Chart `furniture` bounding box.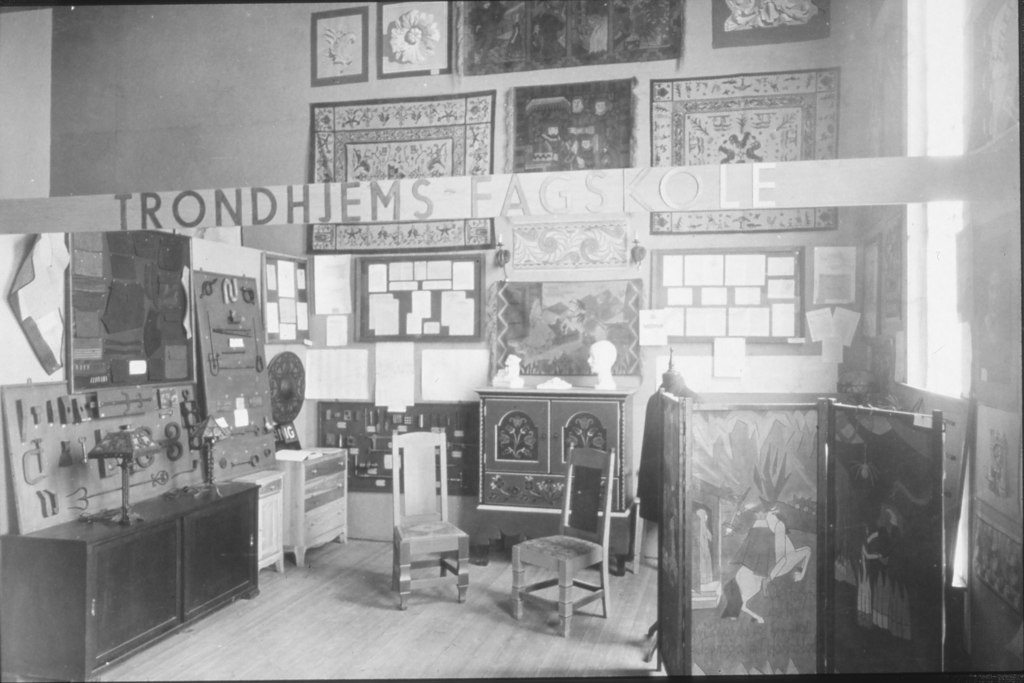
Charted: detection(274, 440, 351, 569).
